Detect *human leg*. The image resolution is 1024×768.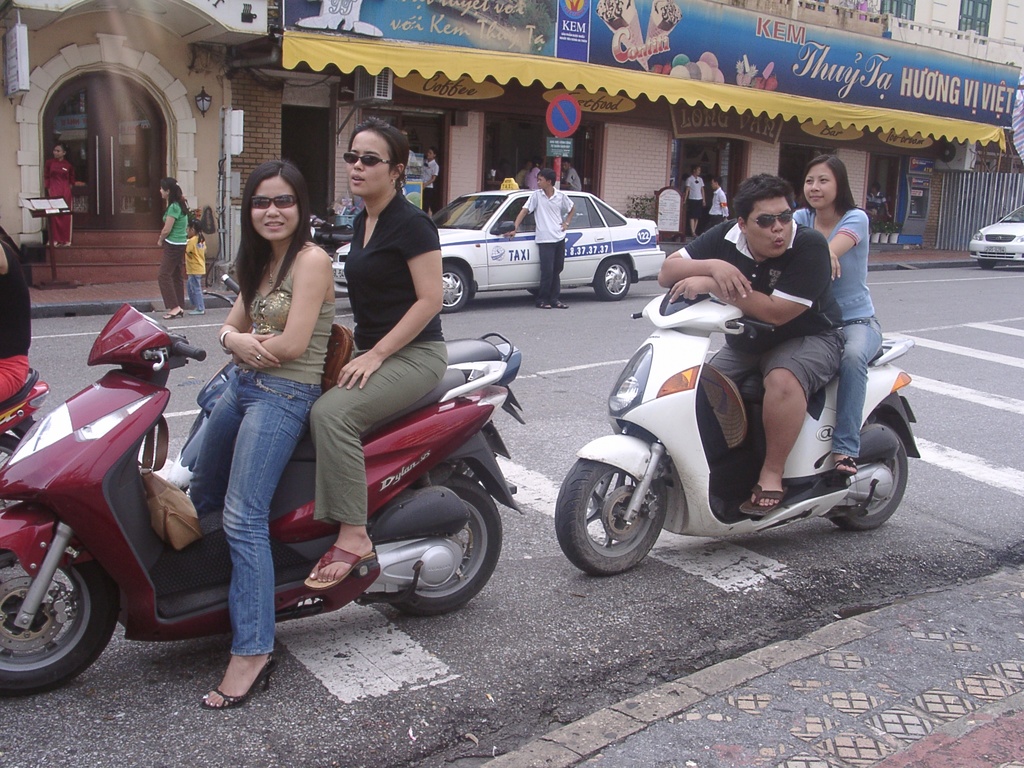
[x1=203, y1=376, x2=323, y2=710].
